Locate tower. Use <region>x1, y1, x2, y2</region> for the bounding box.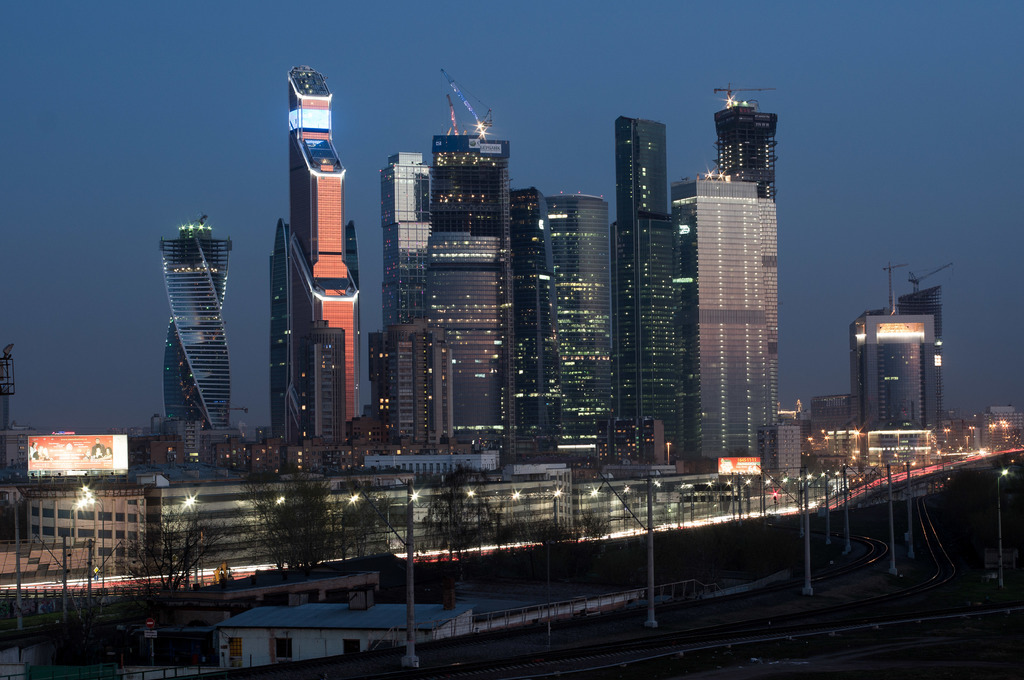
<region>849, 302, 945, 433</region>.
